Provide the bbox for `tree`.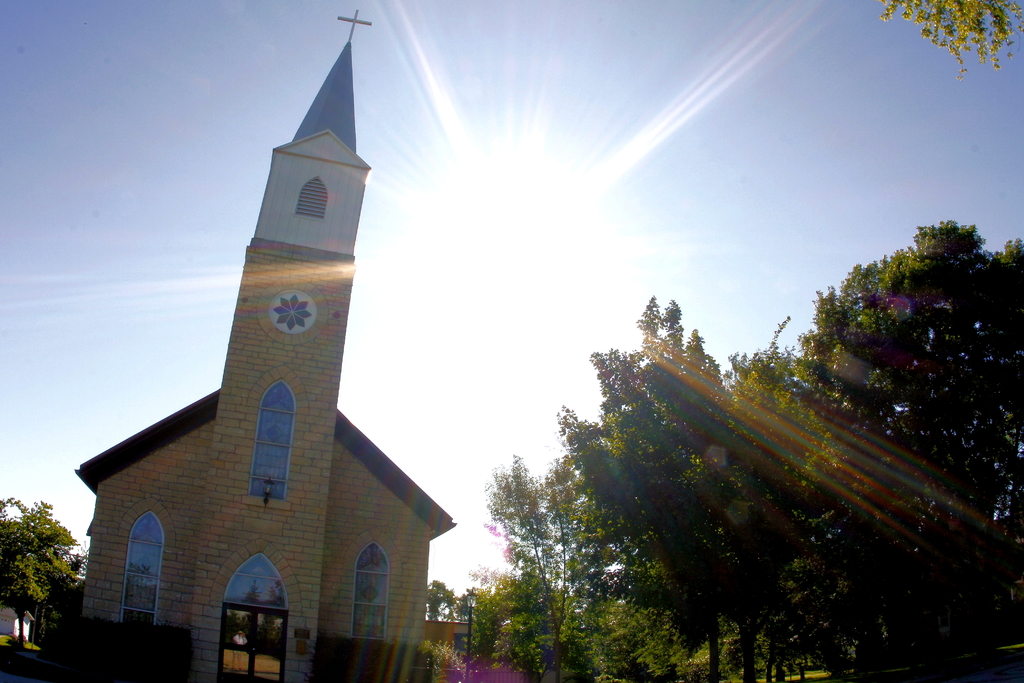
[x1=714, y1=301, x2=864, y2=682].
